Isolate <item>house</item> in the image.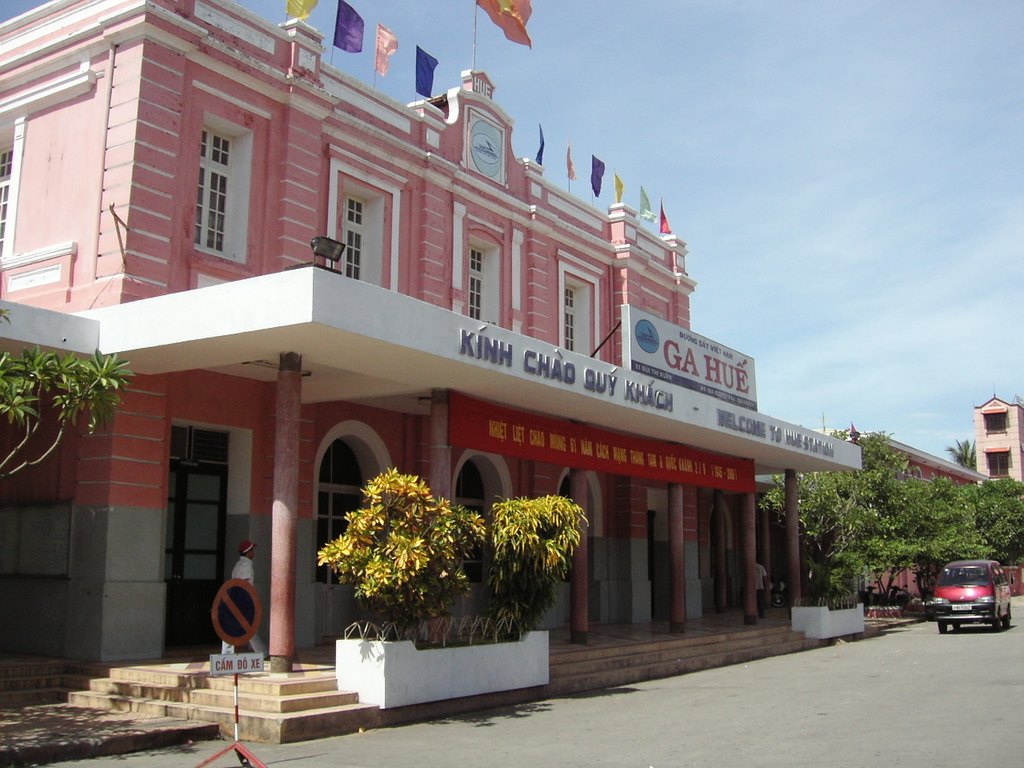
Isolated region: crop(969, 396, 1023, 492).
